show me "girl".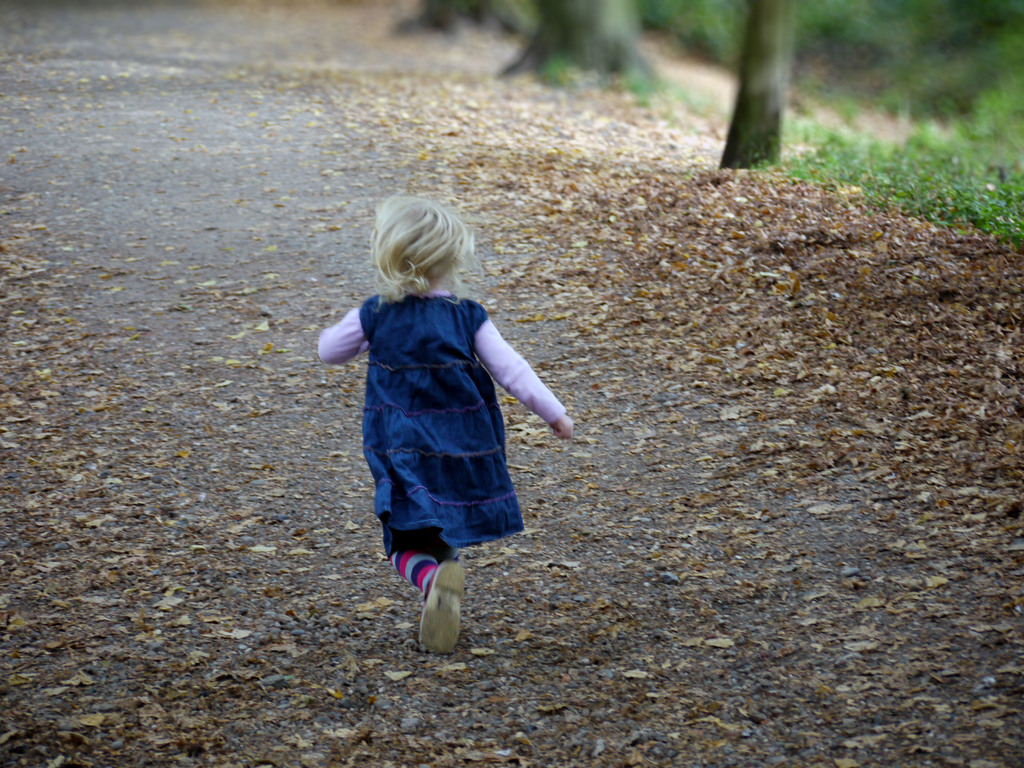
"girl" is here: <box>318,193,573,655</box>.
